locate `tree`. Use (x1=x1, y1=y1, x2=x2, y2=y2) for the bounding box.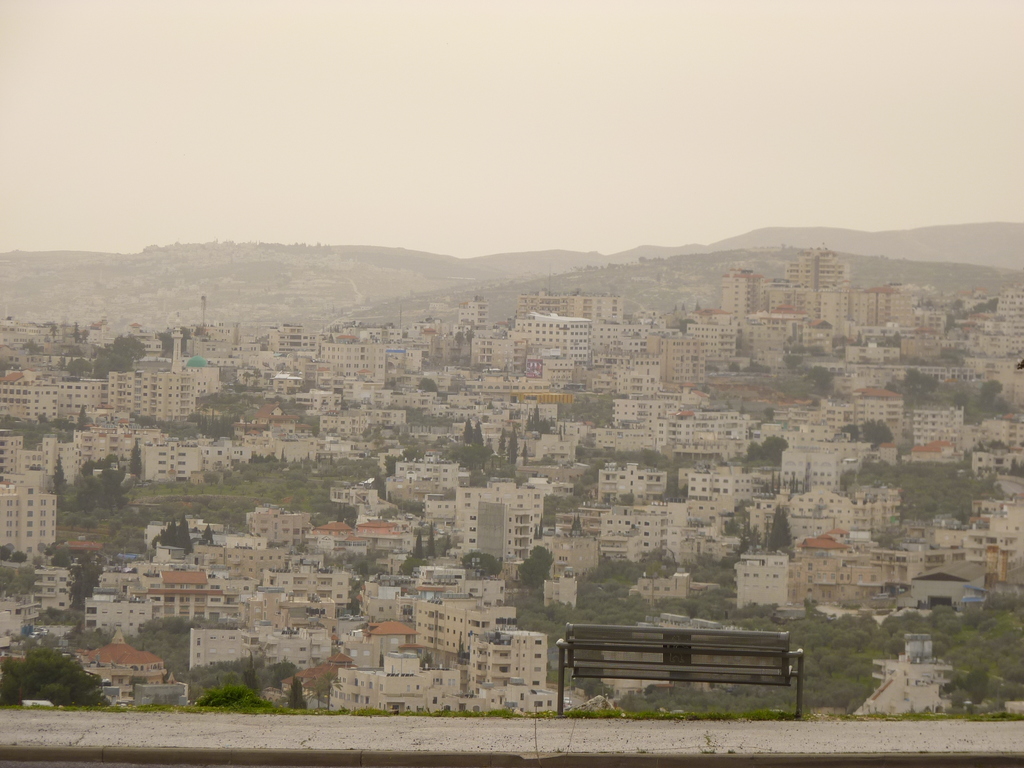
(x1=840, y1=466, x2=857, y2=491).
